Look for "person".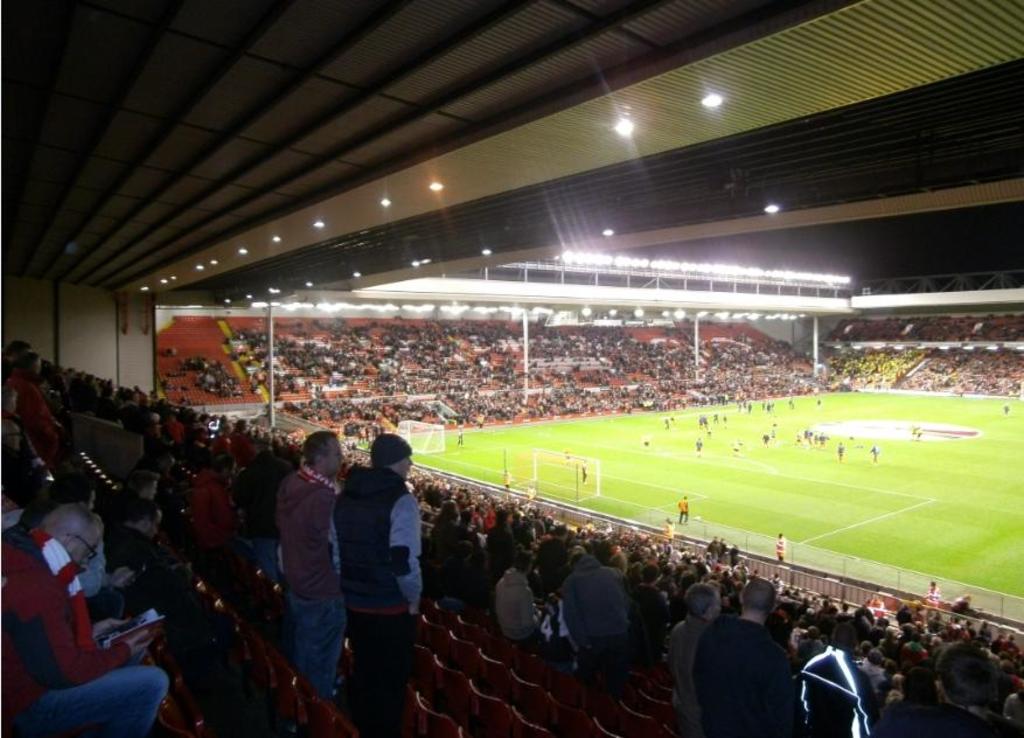
Found: Rect(0, 501, 172, 737).
